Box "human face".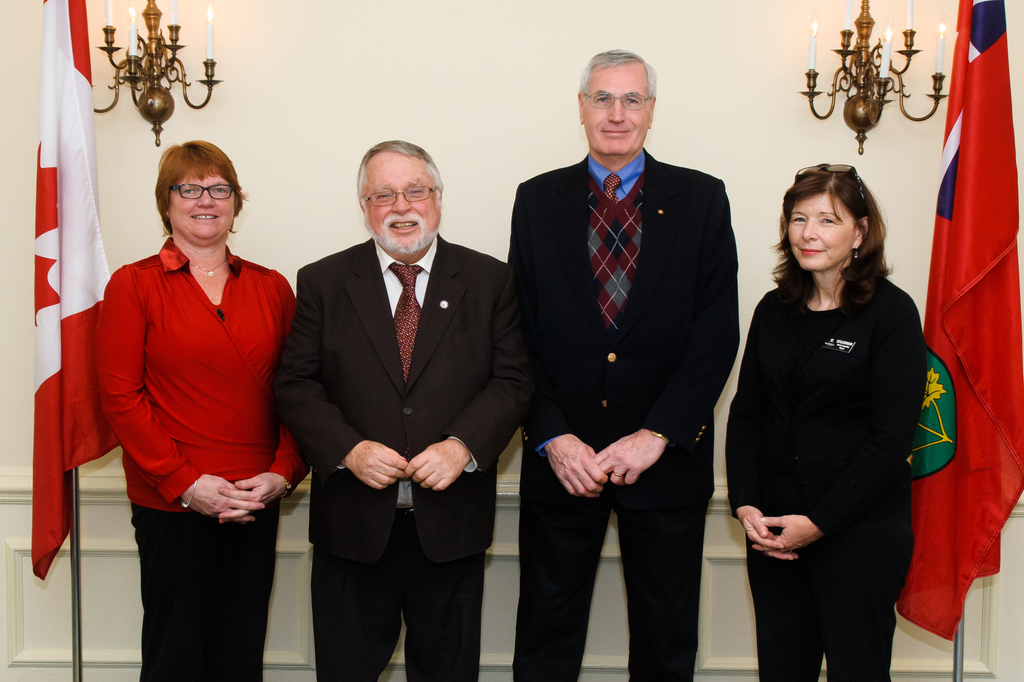
163/178/232/245.
